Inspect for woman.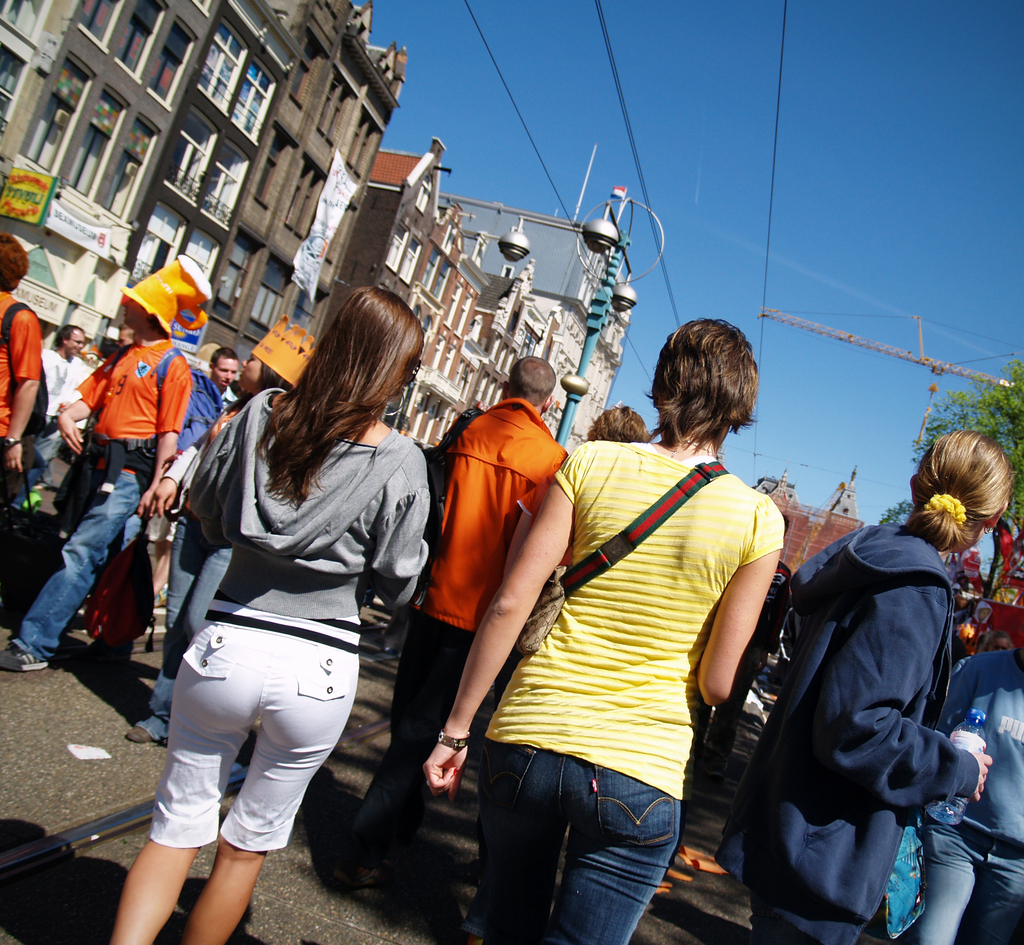
Inspection: detection(426, 320, 789, 944).
